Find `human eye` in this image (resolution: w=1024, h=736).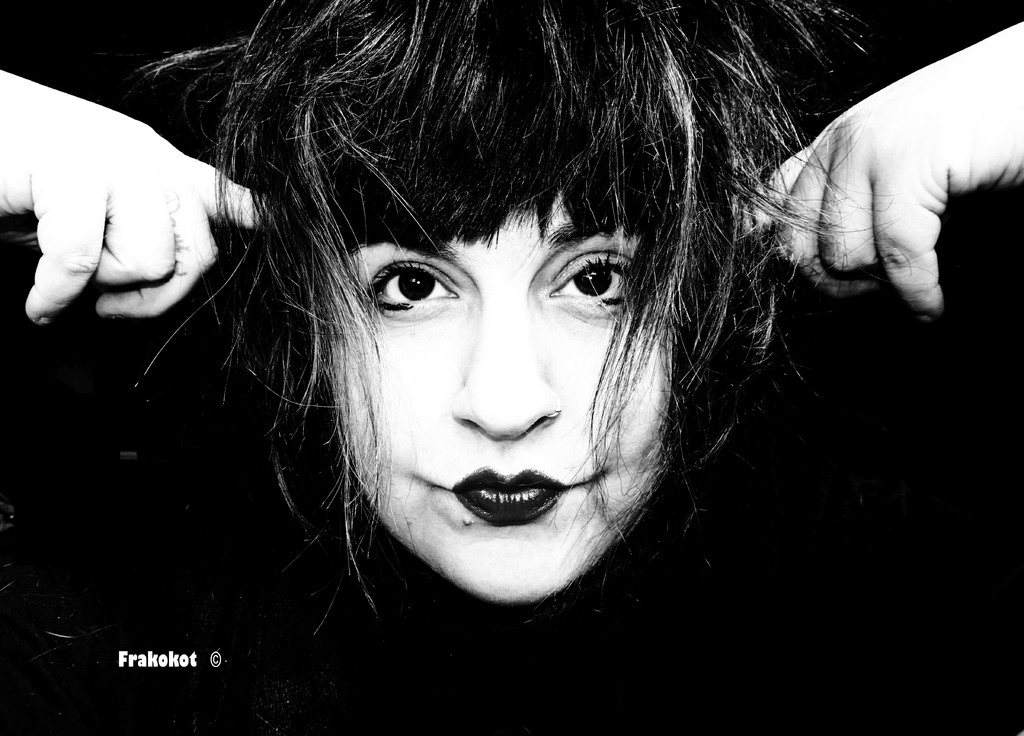
362:255:463:319.
